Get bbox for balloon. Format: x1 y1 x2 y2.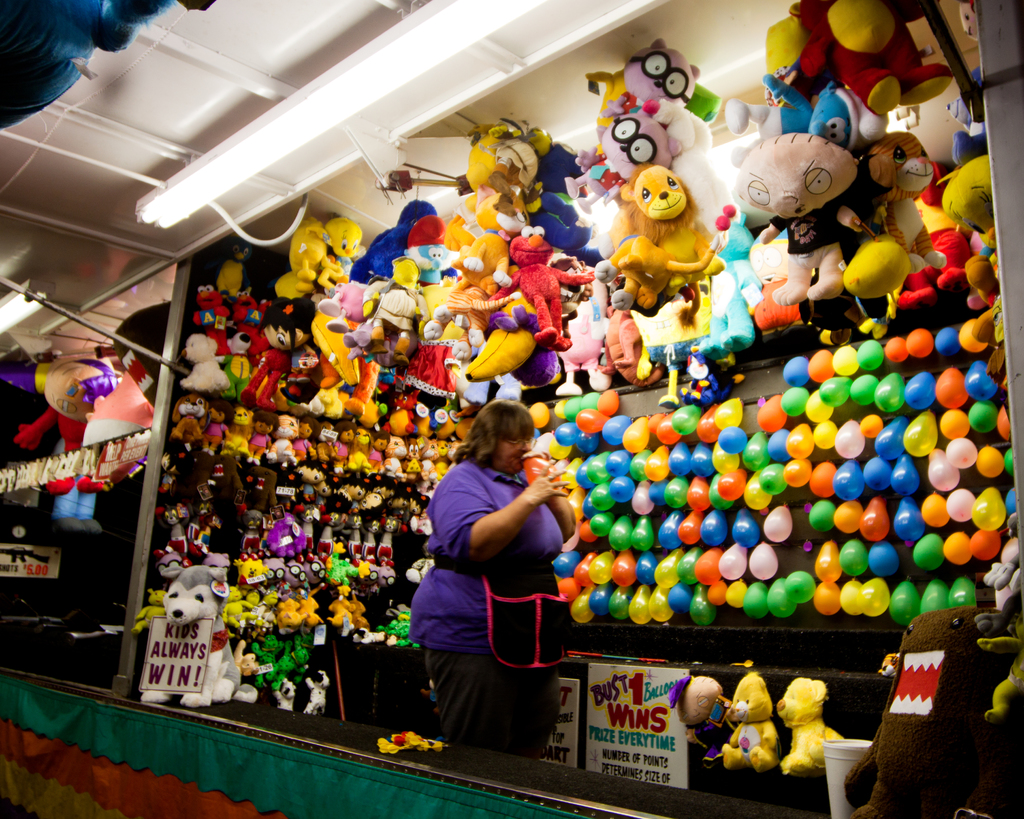
673 443 691 477.
